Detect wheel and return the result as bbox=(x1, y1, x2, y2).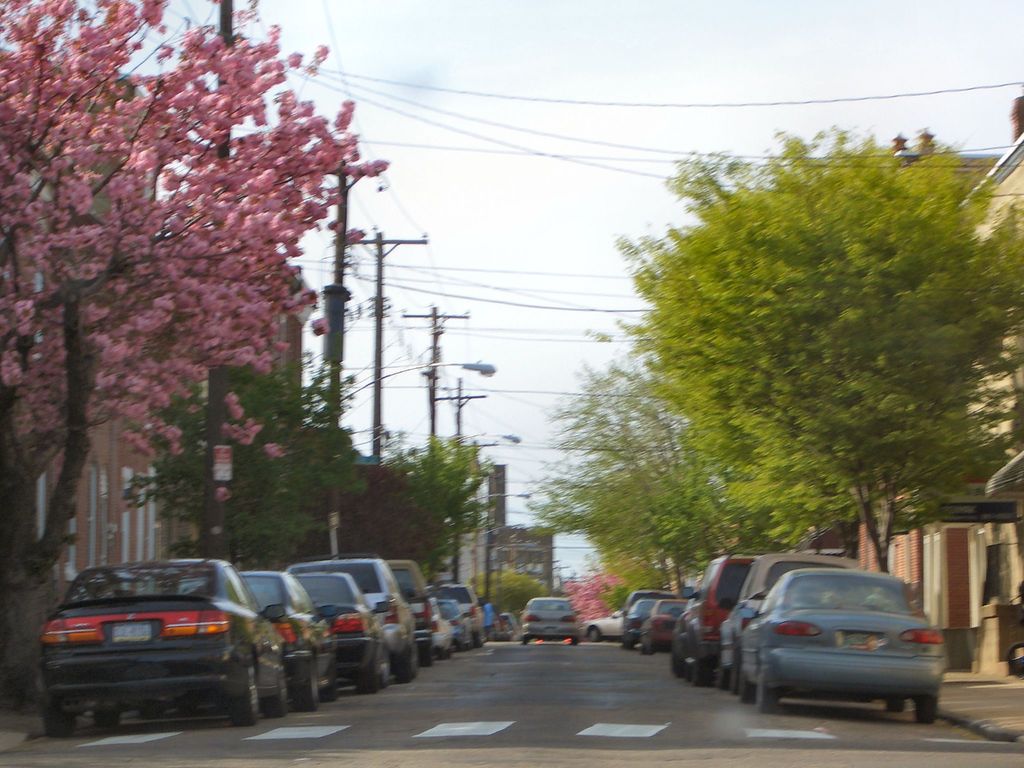
bbox=(401, 642, 420, 682).
